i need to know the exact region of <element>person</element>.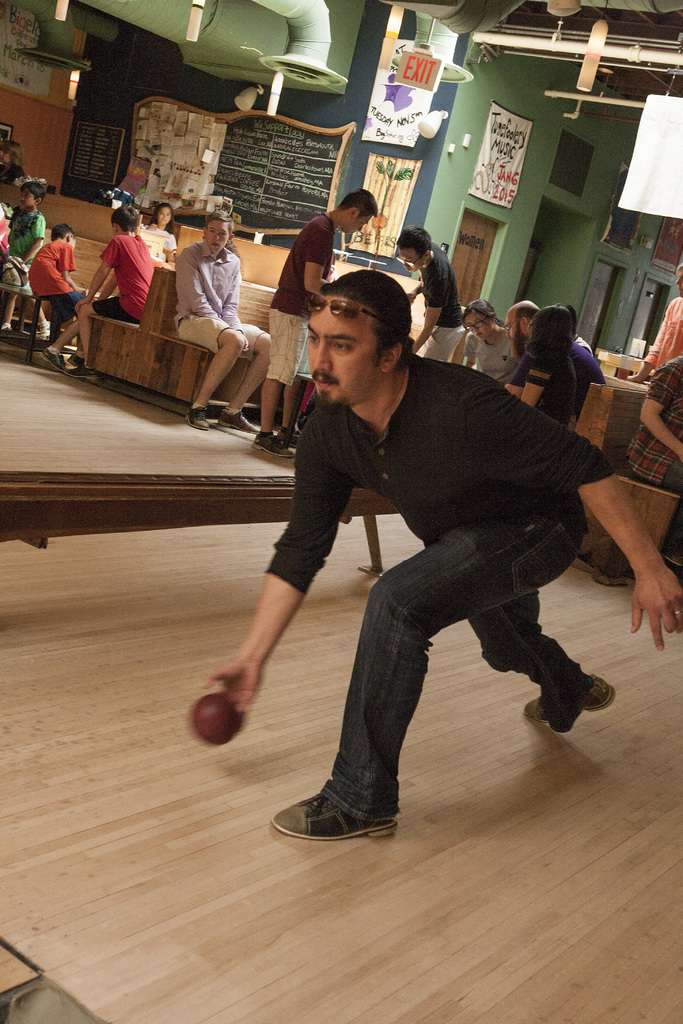
Region: pyautogui.locateOnScreen(4, 180, 54, 335).
